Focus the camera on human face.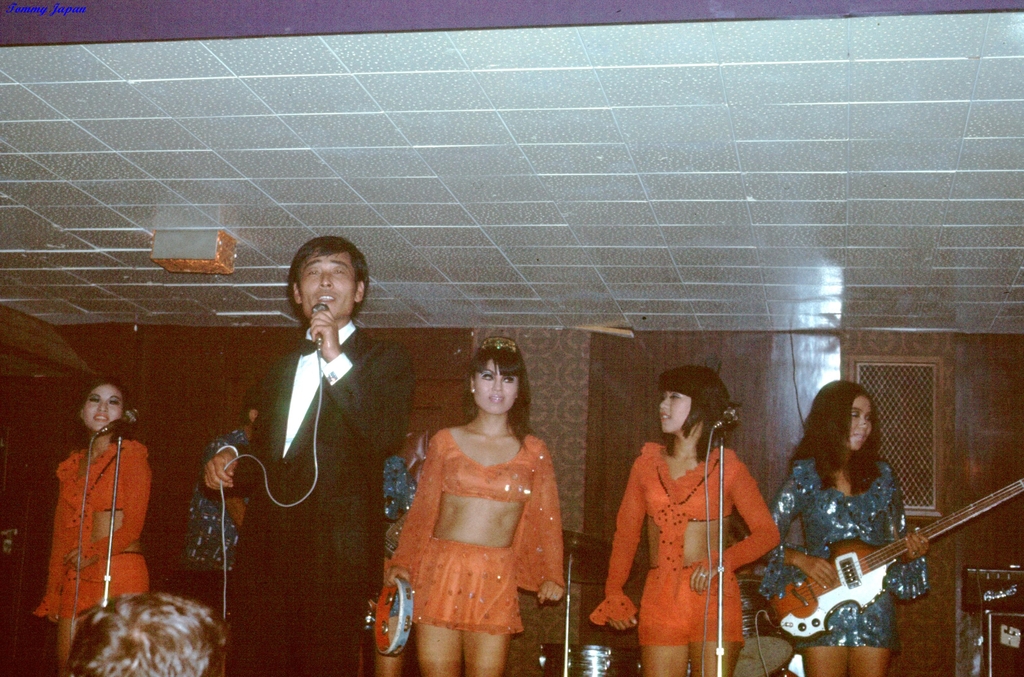
Focus region: 85/380/122/430.
